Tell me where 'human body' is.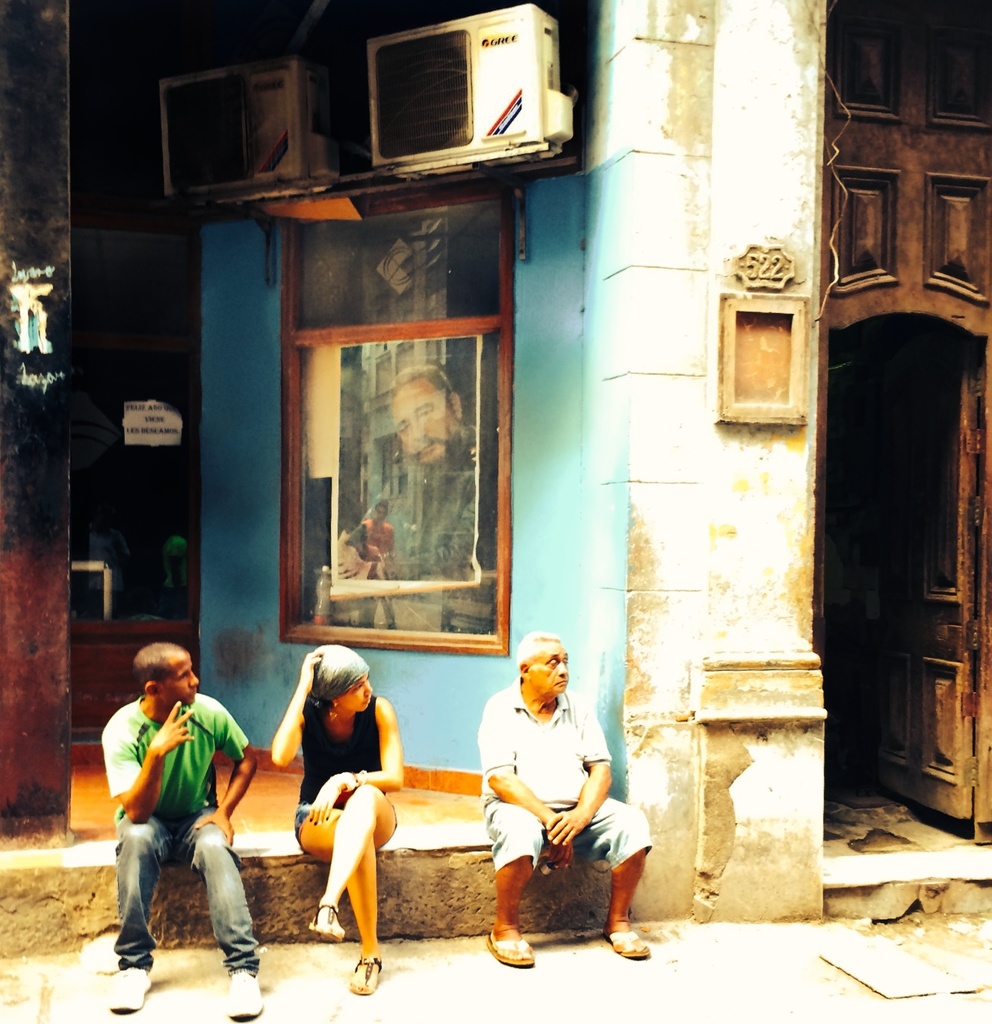
'human body' is at BBox(341, 496, 396, 630).
